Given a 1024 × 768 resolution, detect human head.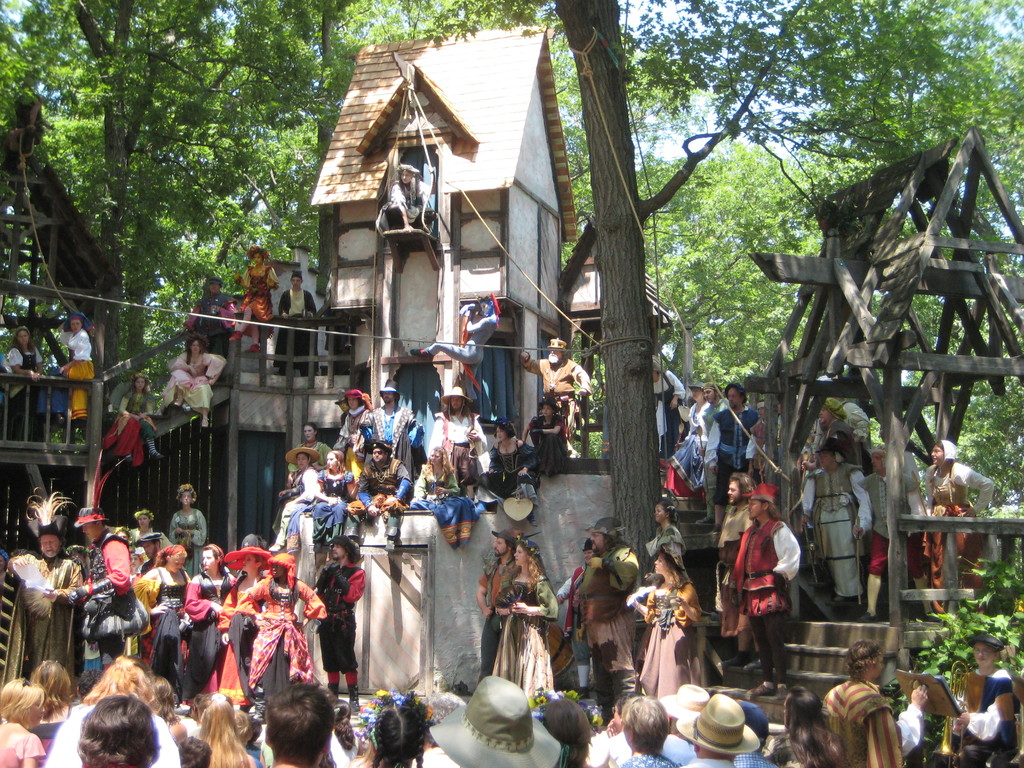
rect(495, 420, 516, 441).
